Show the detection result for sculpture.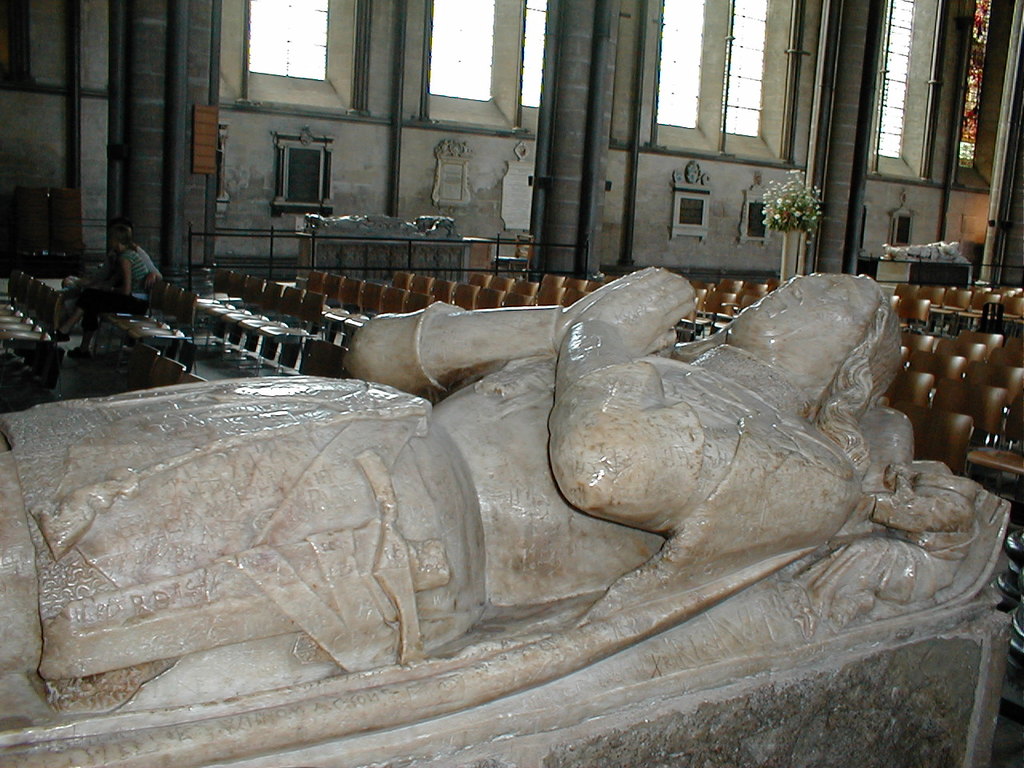
[left=46, top=230, right=962, bottom=706].
